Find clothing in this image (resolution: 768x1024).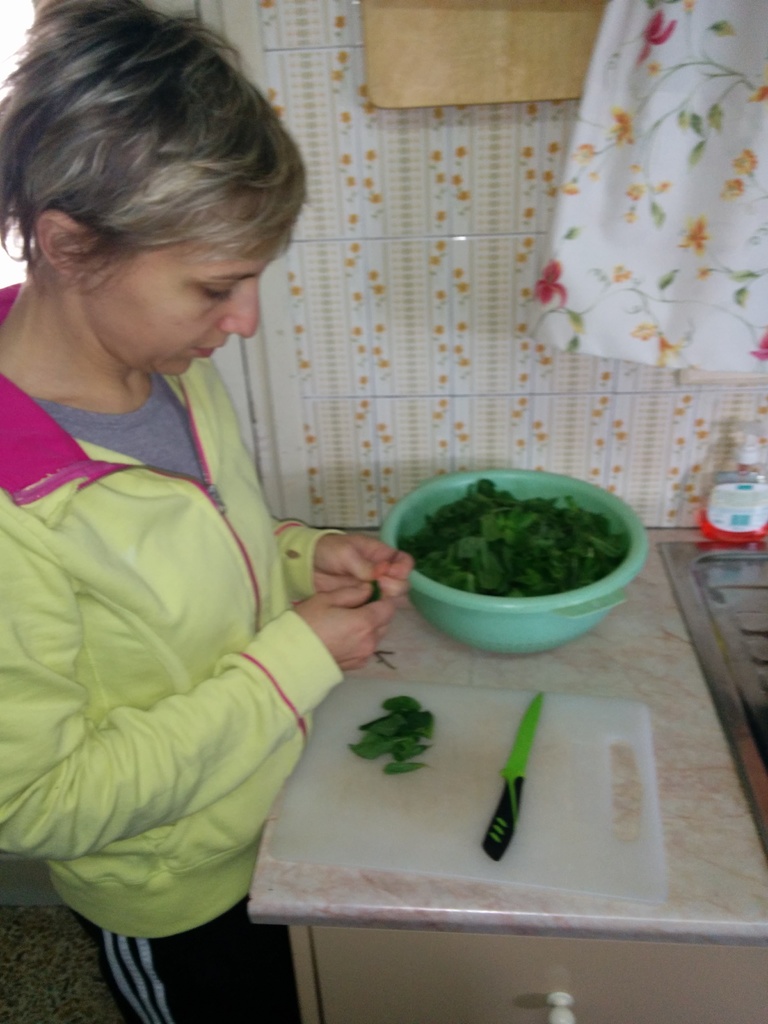
0, 195, 333, 993.
